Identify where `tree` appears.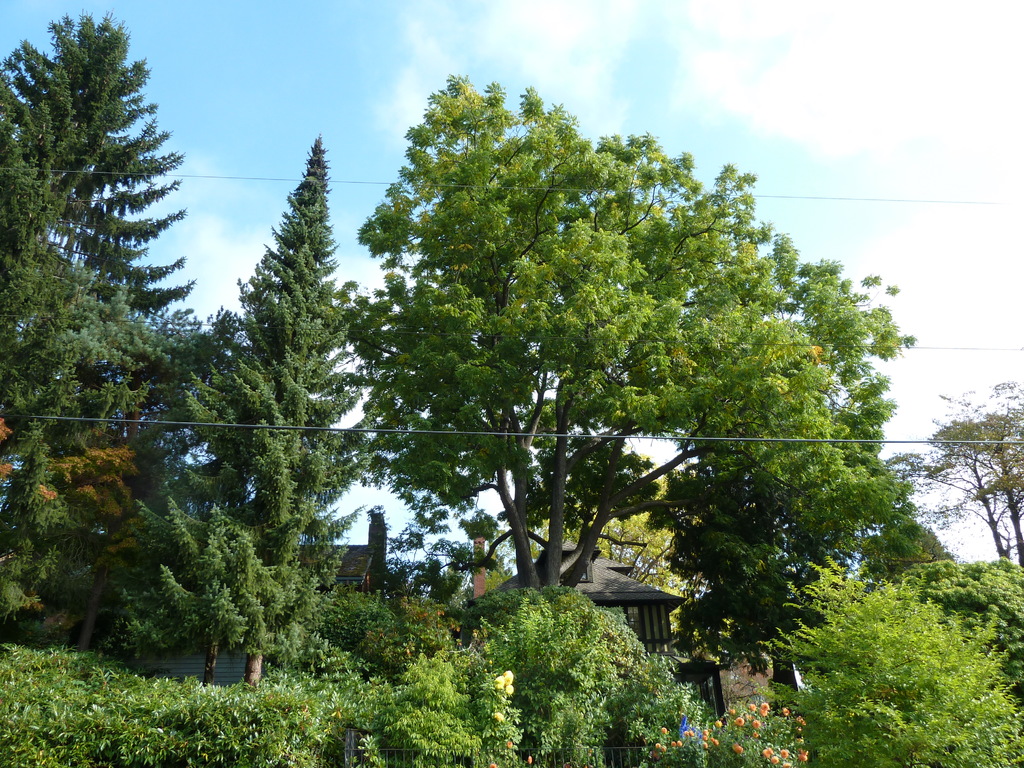
Appears at x1=192, y1=269, x2=362, y2=576.
